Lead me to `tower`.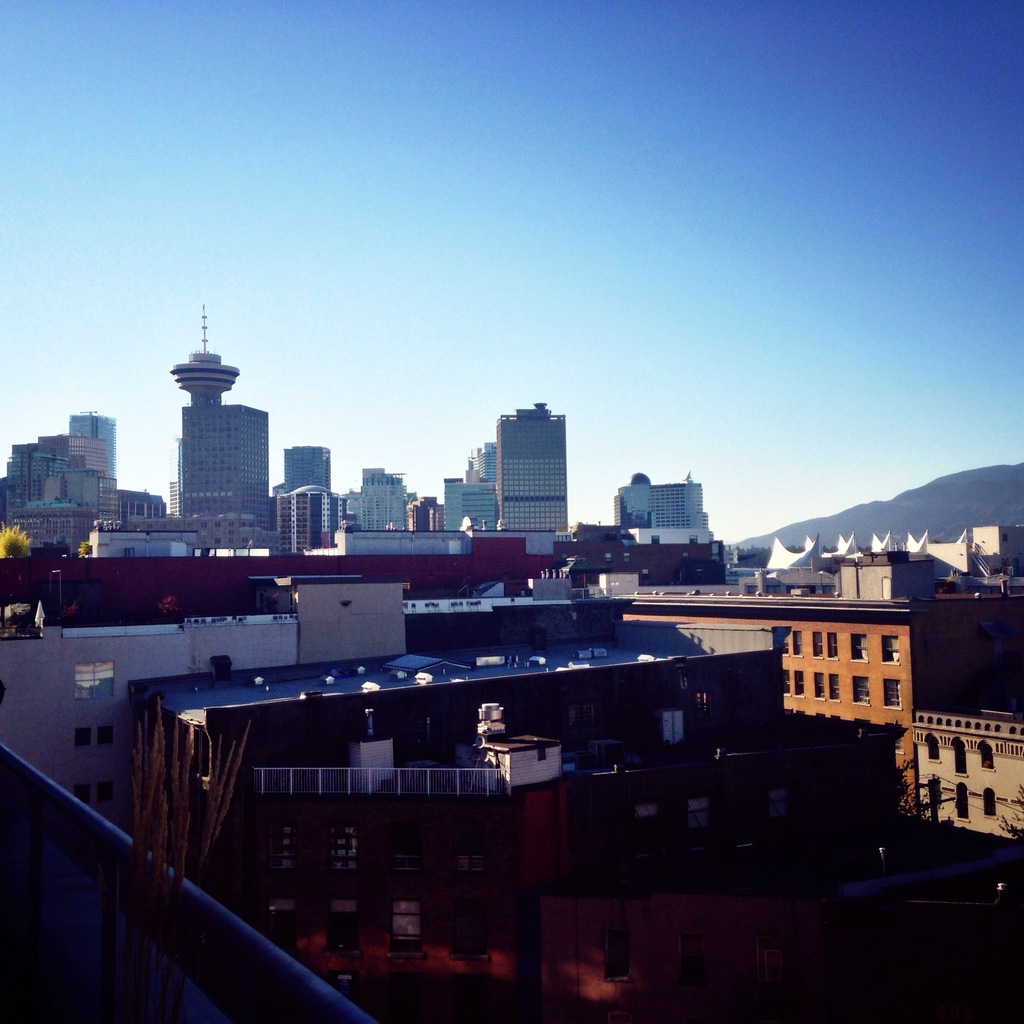
Lead to 273, 440, 335, 547.
